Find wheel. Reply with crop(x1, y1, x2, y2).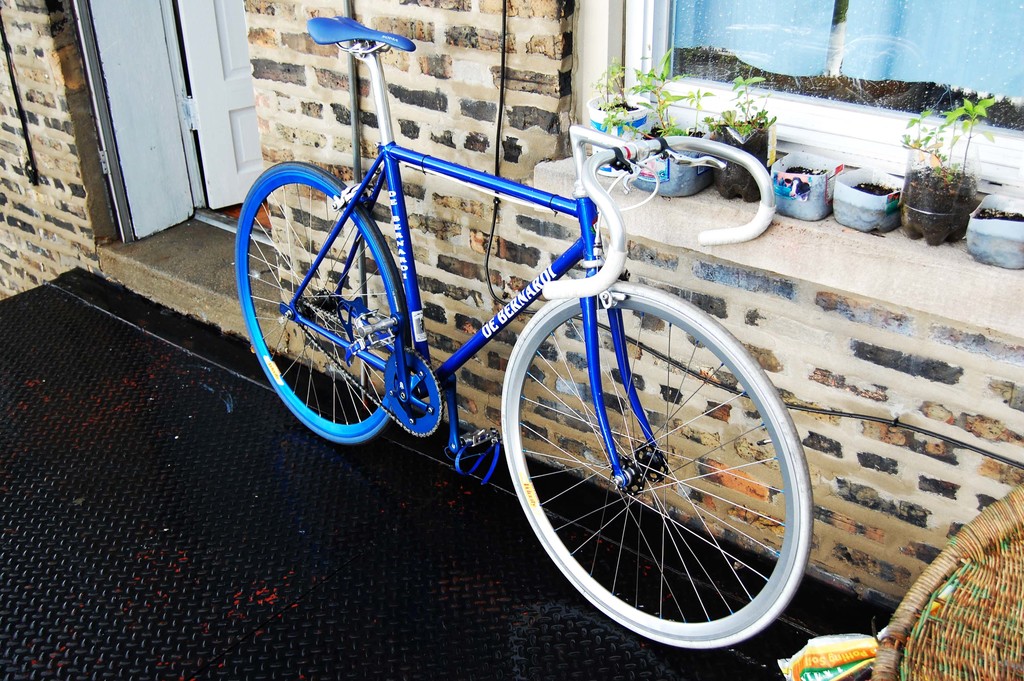
crop(505, 300, 815, 641).
